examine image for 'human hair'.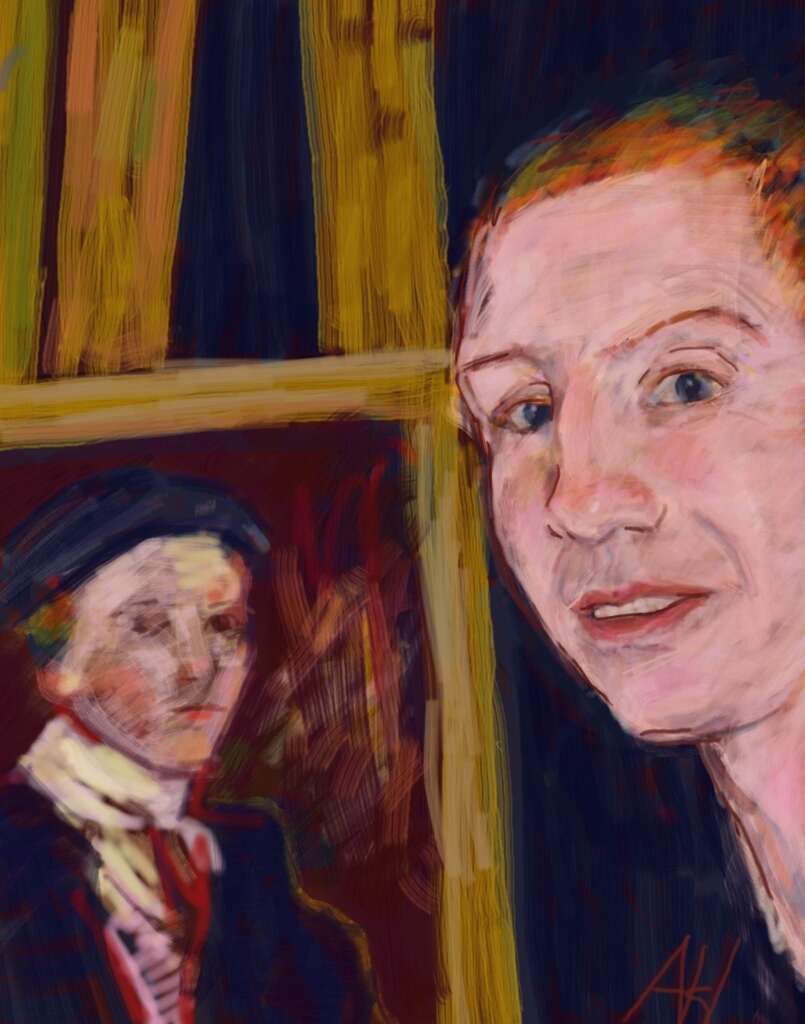
Examination result: x1=450, y1=60, x2=804, y2=349.
